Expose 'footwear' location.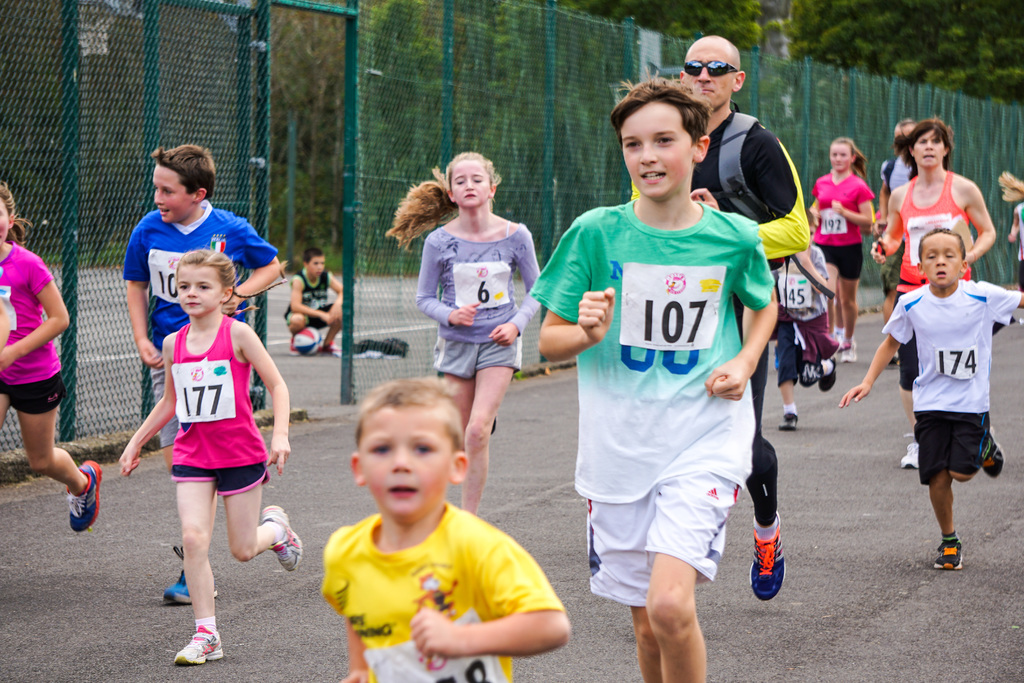
Exposed at BBox(748, 511, 788, 603).
